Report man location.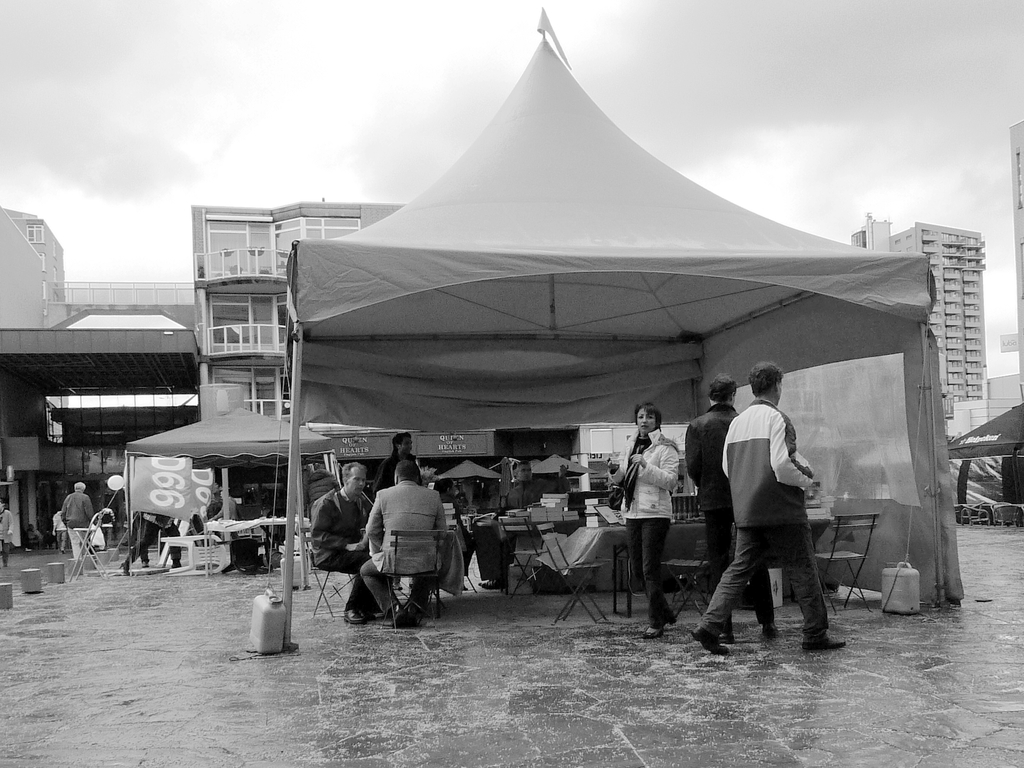
Report: l=683, t=374, r=782, b=643.
